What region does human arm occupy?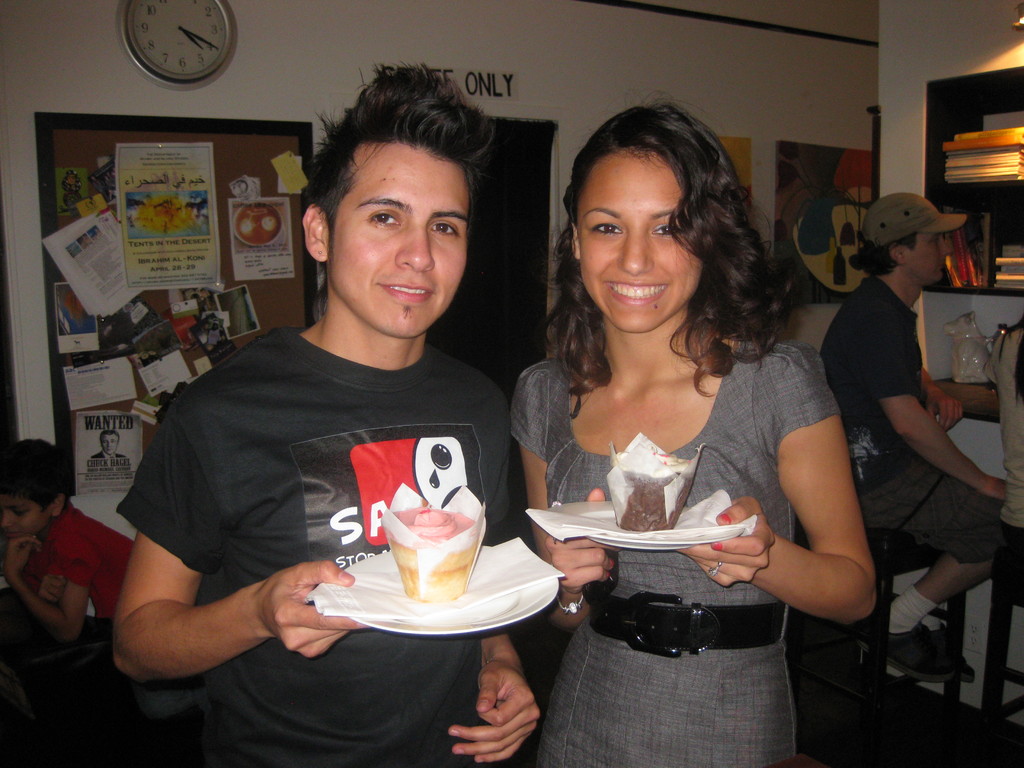
box=[504, 358, 607, 628].
